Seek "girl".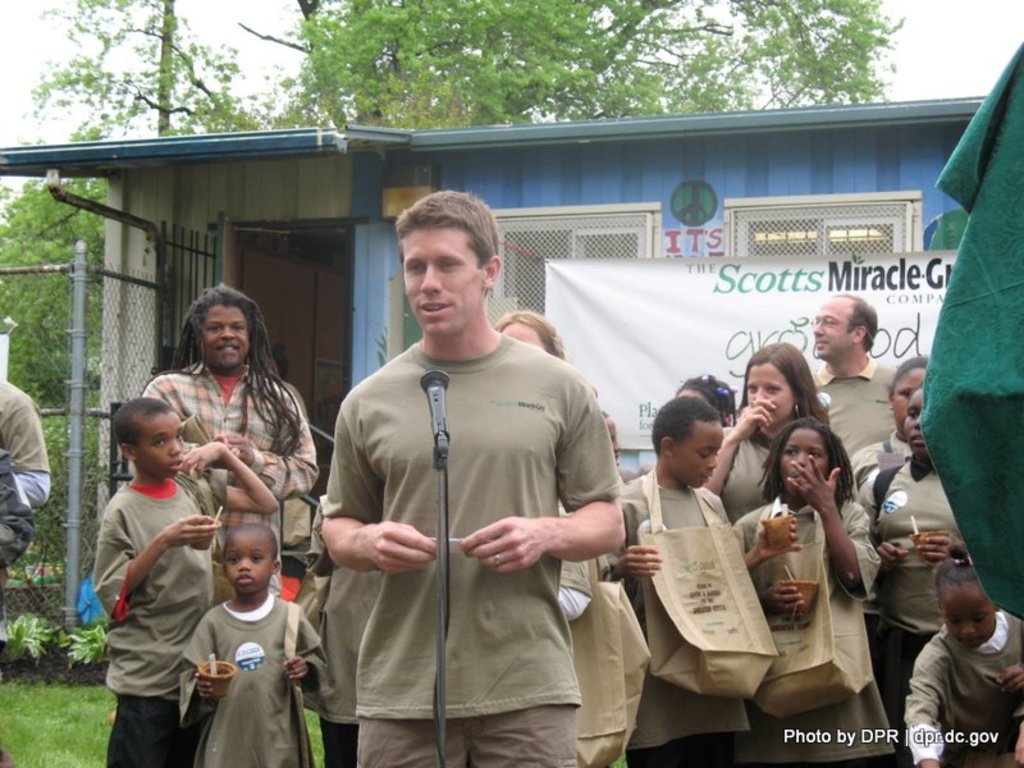
(x1=901, y1=548, x2=1023, y2=767).
